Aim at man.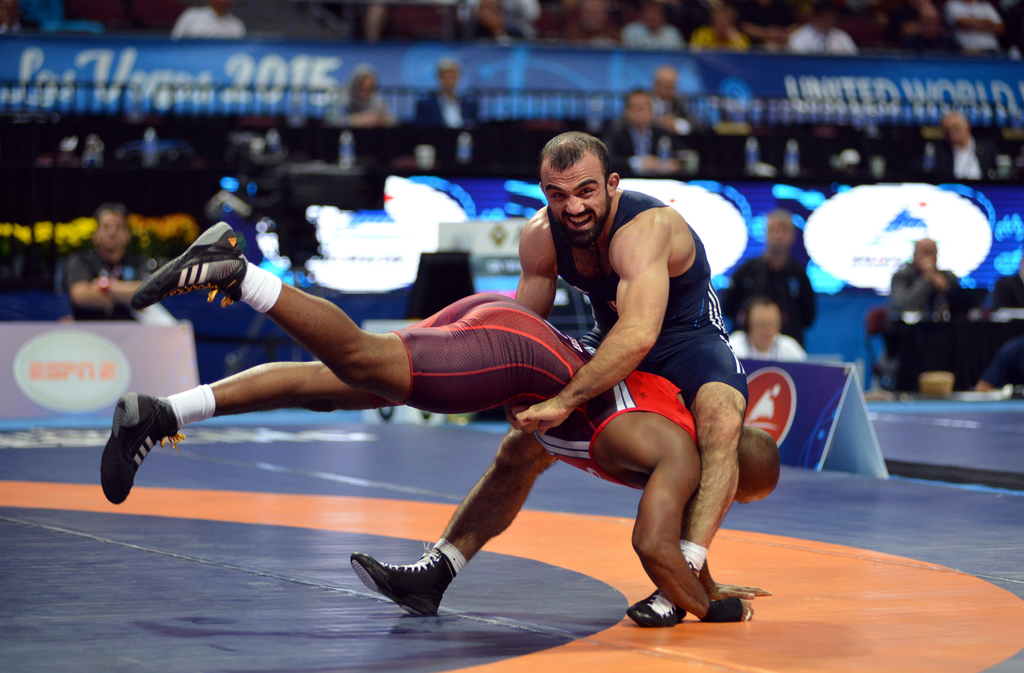
Aimed at {"left": 879, "top": 237, "right": 974, "bottom": 392}.
